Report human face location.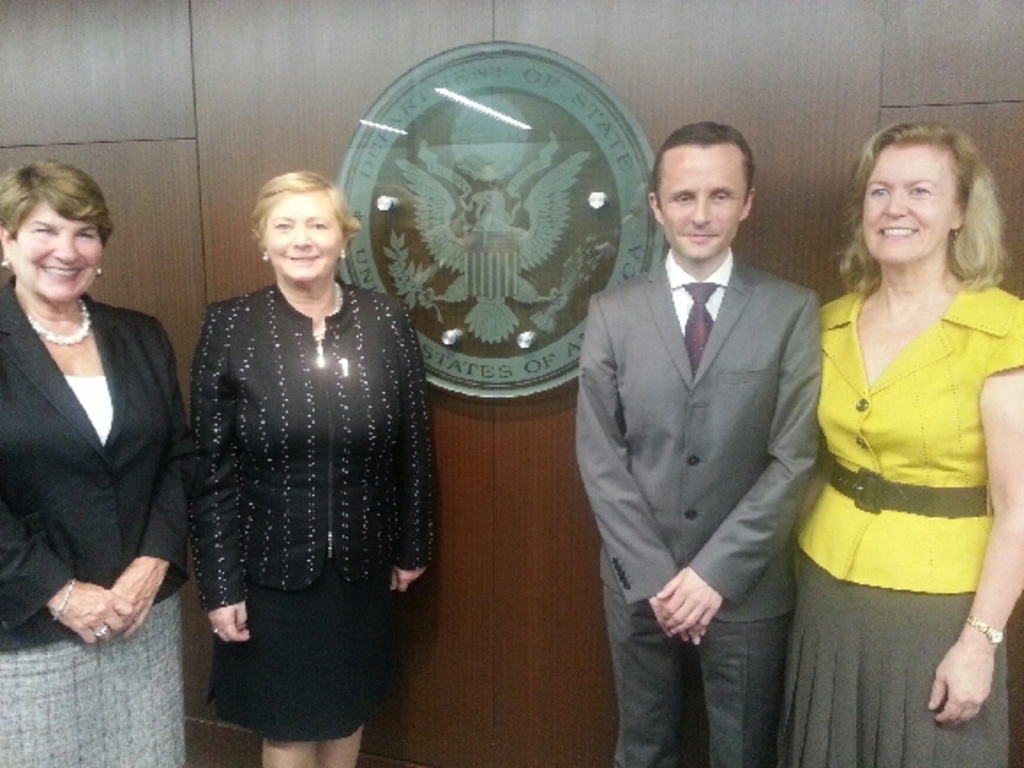
Report: crop(863, 145, 960, 265).
